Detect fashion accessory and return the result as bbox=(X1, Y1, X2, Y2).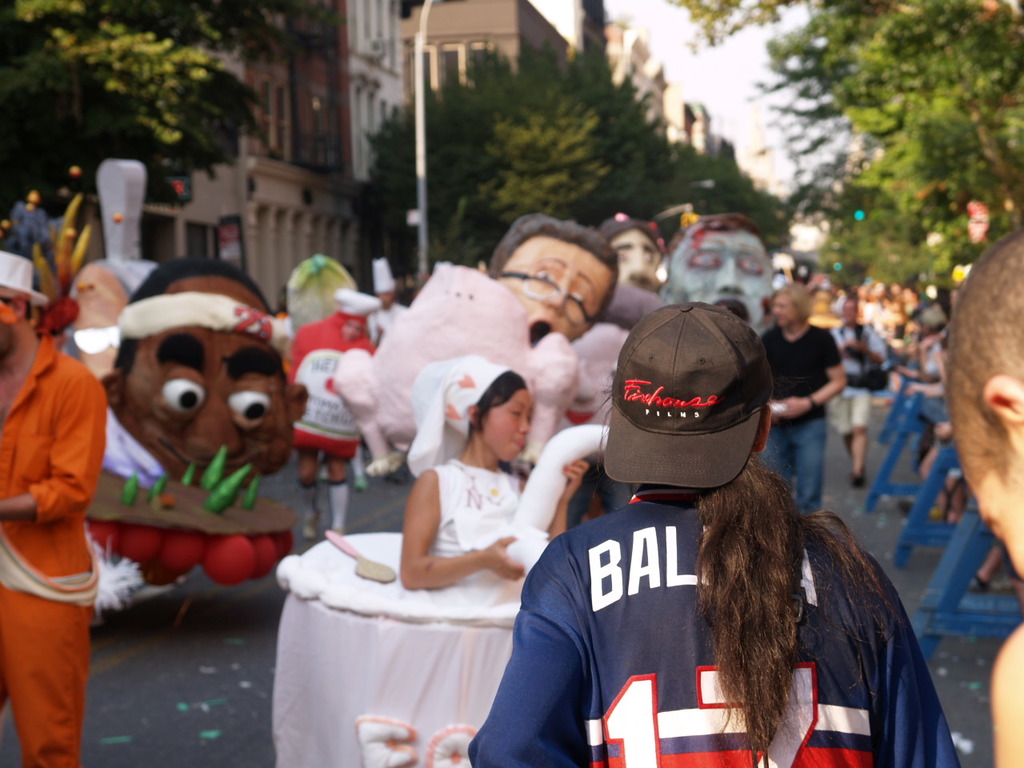
bbox=(348, 444, 367, 475).
